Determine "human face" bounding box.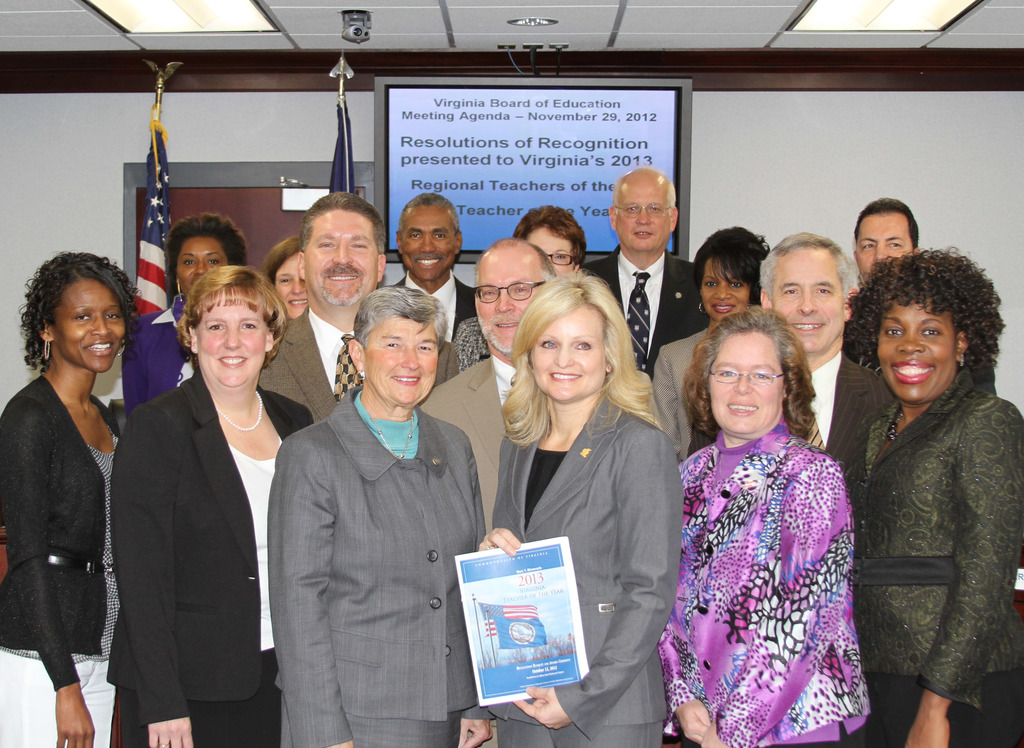
Determined: (531,299,604,401).
